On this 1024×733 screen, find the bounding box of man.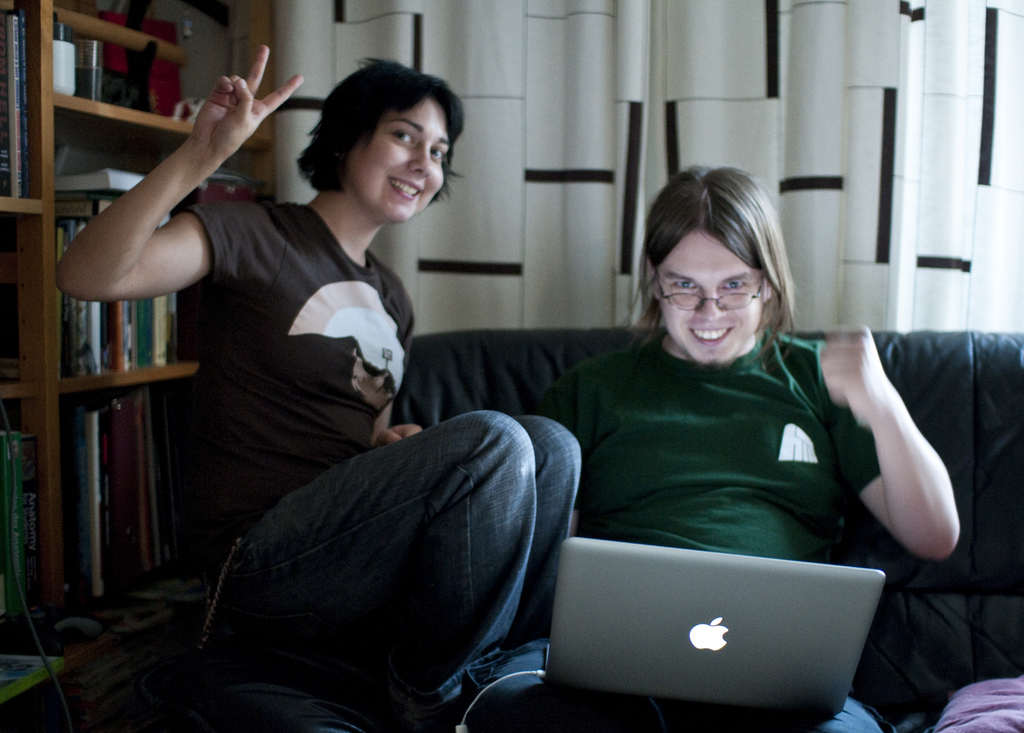
Bounding box: l=458, t=161, r=961, b=732.
